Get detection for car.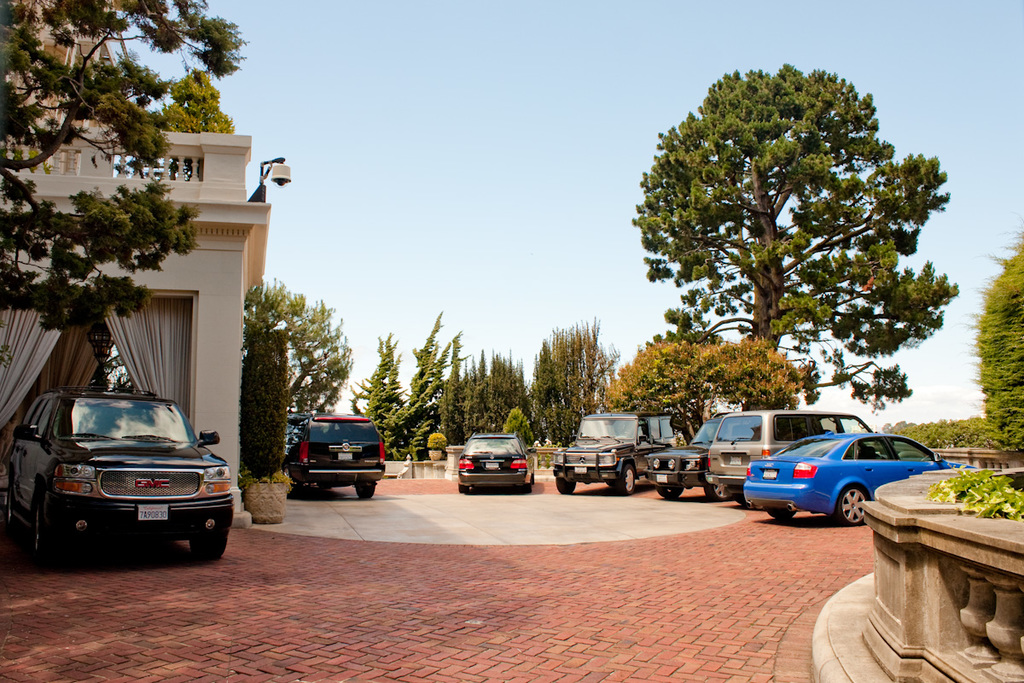
Detection: x1=555, y1=414, x2=678, y2=487.
